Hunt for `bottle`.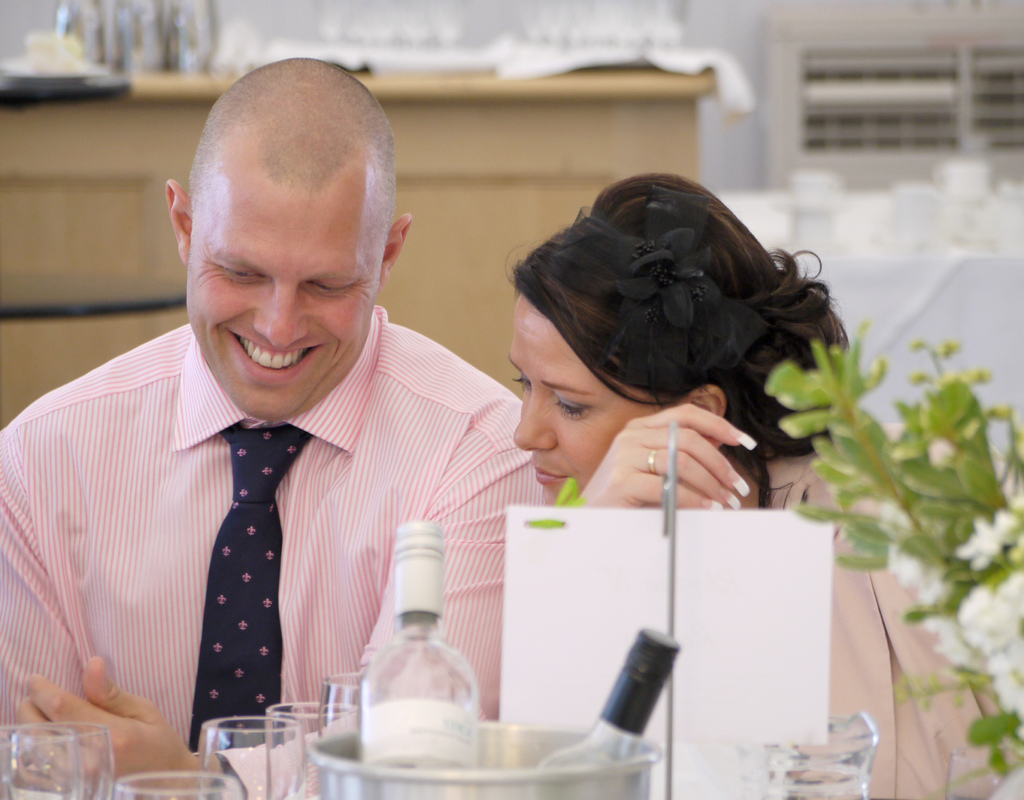
Hunted down at <box>324,550,487,776</box>.
